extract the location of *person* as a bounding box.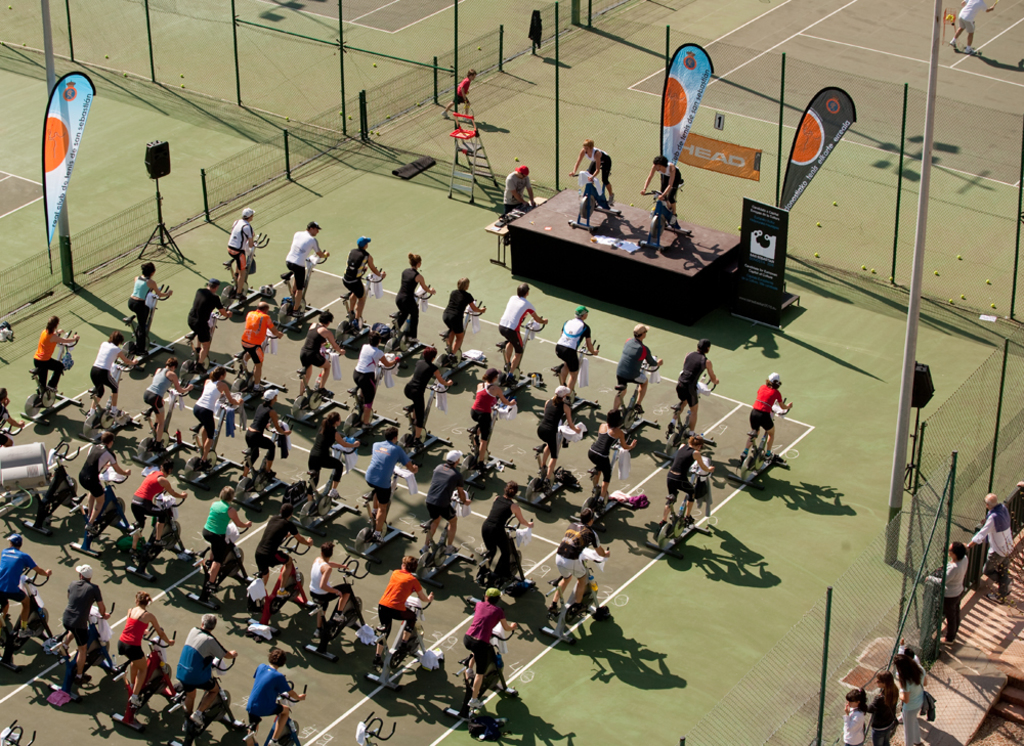
<bbox>926, 540, 972, 643</bbox>.
